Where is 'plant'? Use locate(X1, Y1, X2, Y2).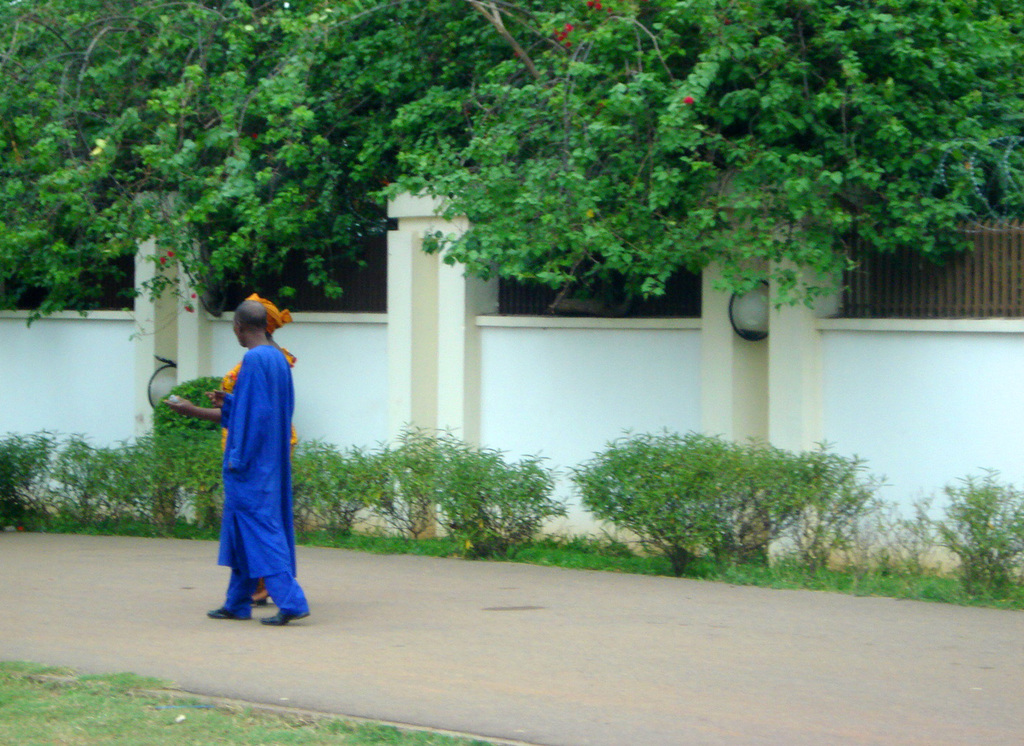
locate(0, 418, 158, 545).
